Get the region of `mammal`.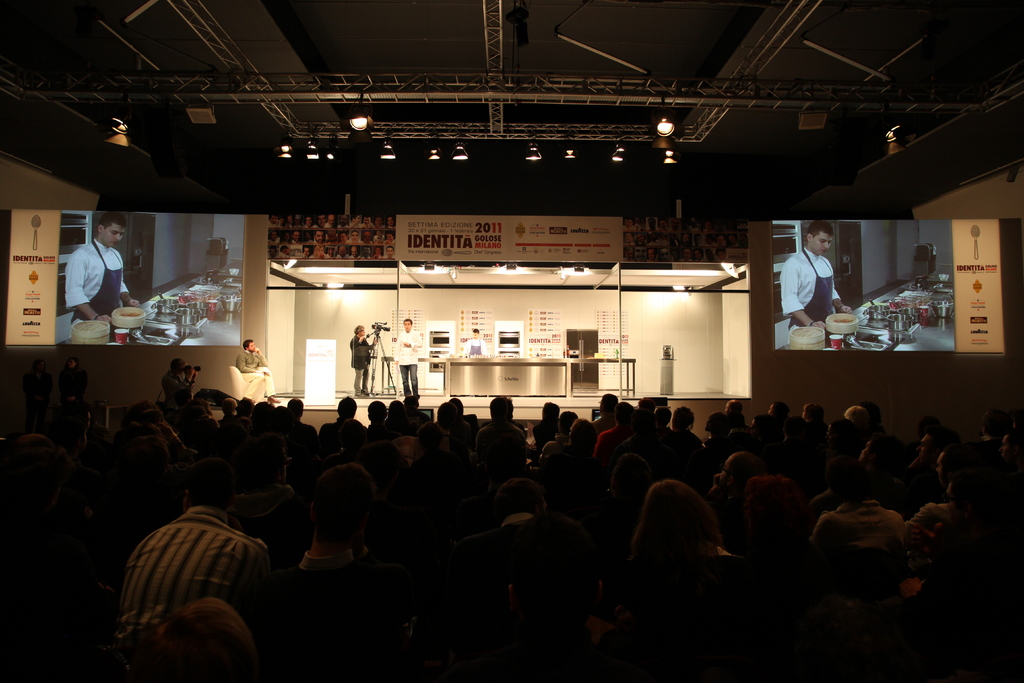
620/476/766/655.
